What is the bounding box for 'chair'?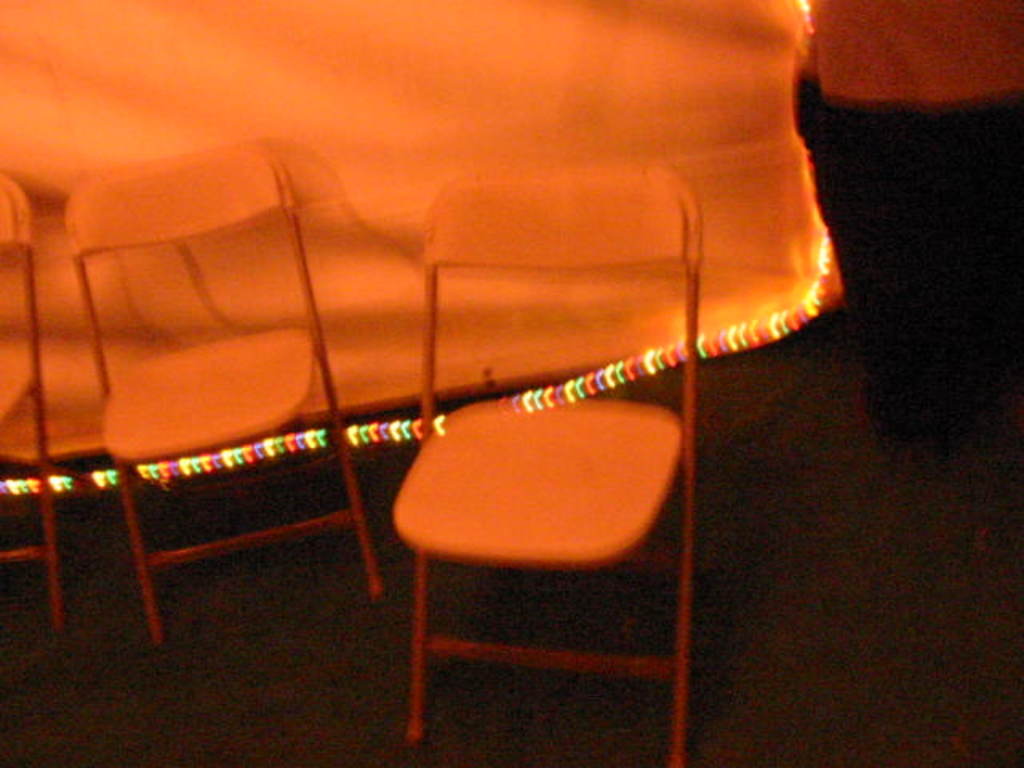
18,160,328,666.
